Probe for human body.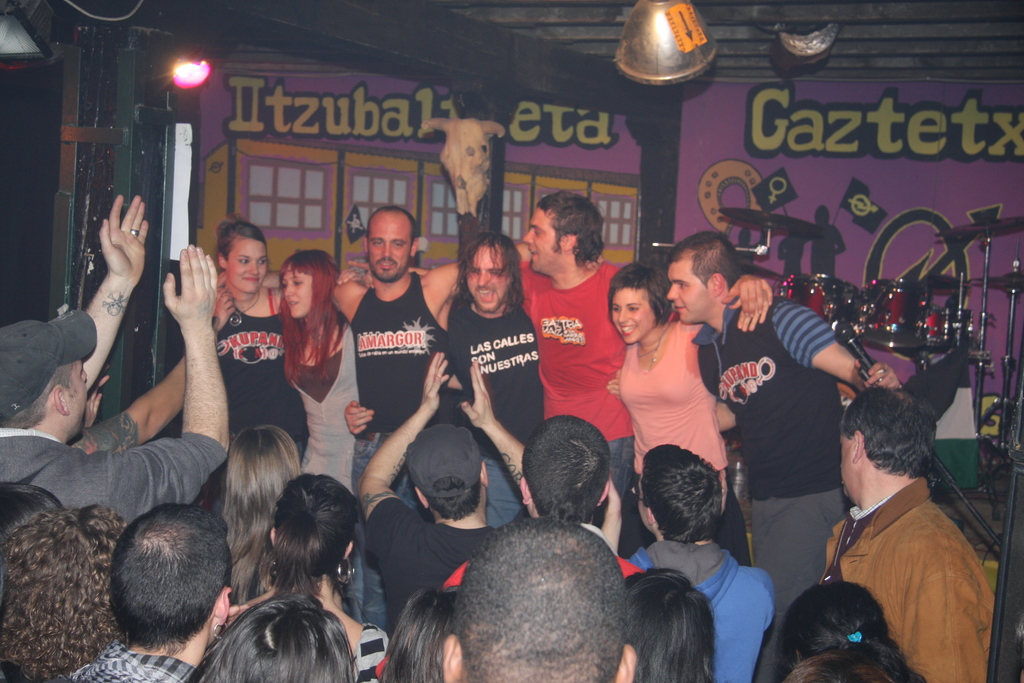
Probe result: x1=514, y1=404, x2=609, y2=527.
